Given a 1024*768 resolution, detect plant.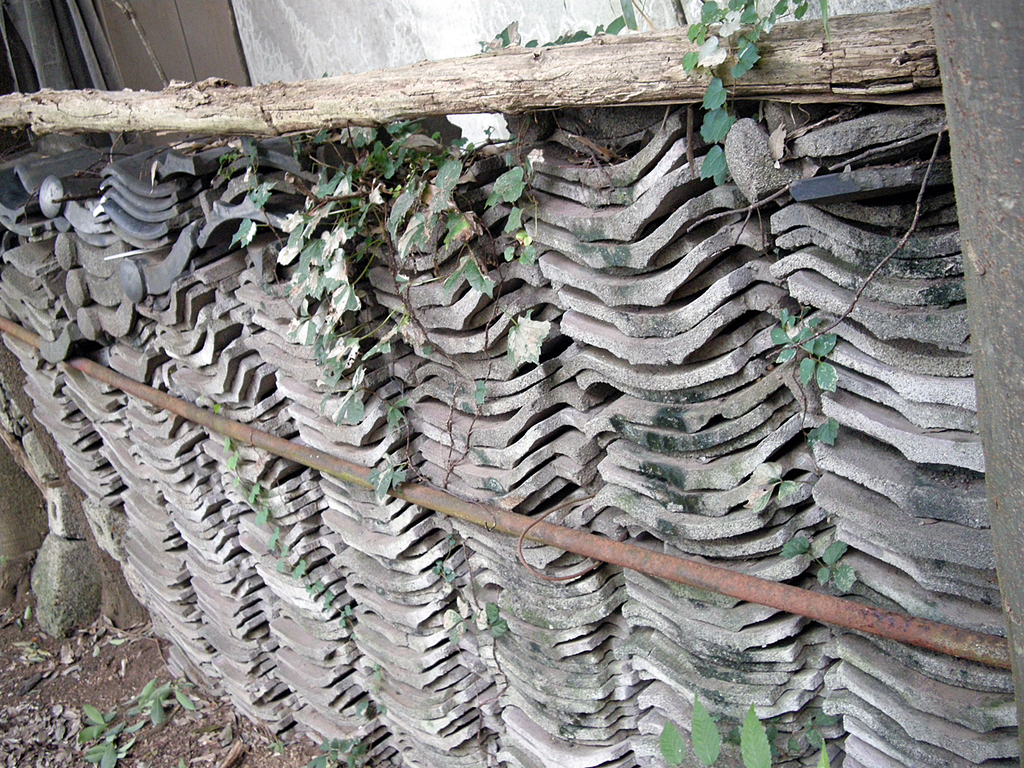
bbox=(494, 1, 624, 45).
